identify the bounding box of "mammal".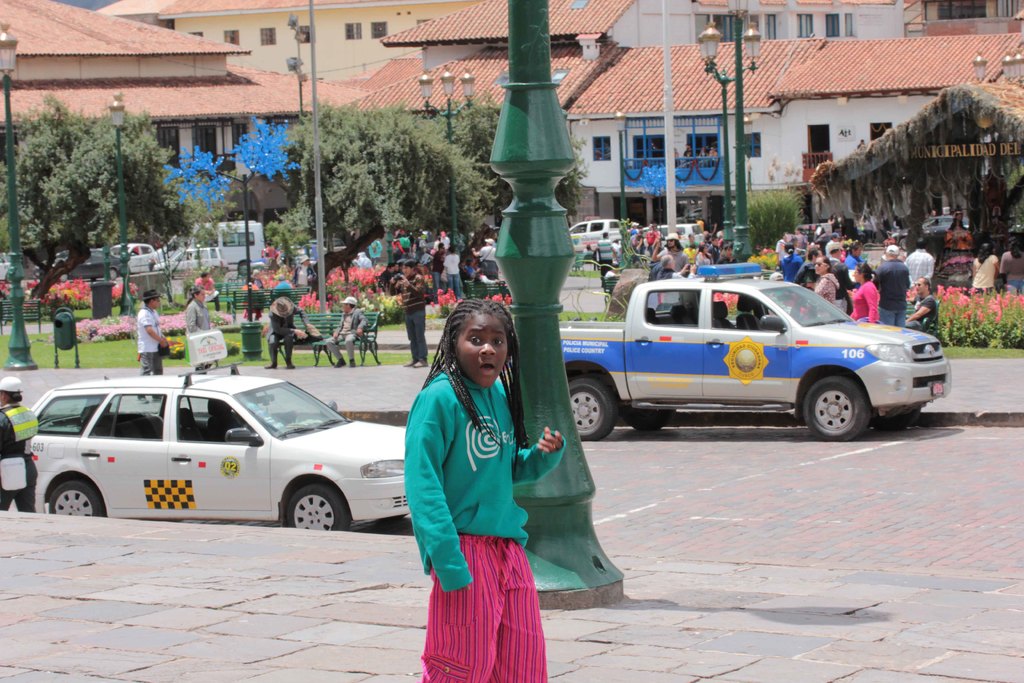
Rect(950, 206, 967, 227).
